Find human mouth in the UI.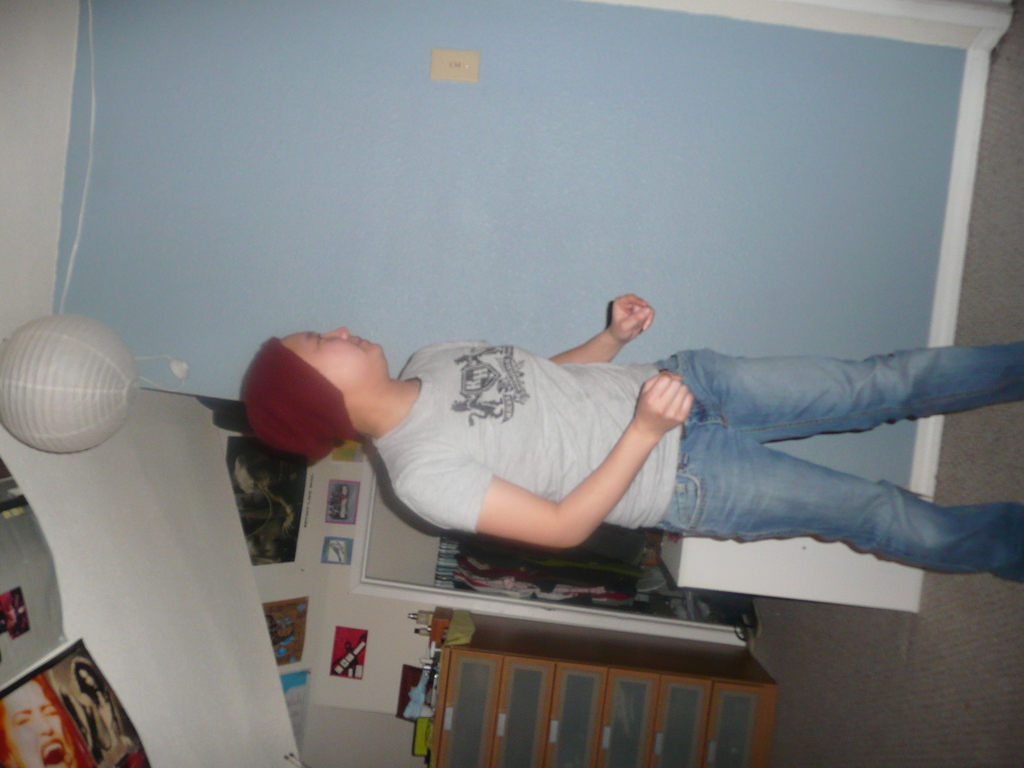
UI element at left=361, top=338, right=369, bottom=346.
